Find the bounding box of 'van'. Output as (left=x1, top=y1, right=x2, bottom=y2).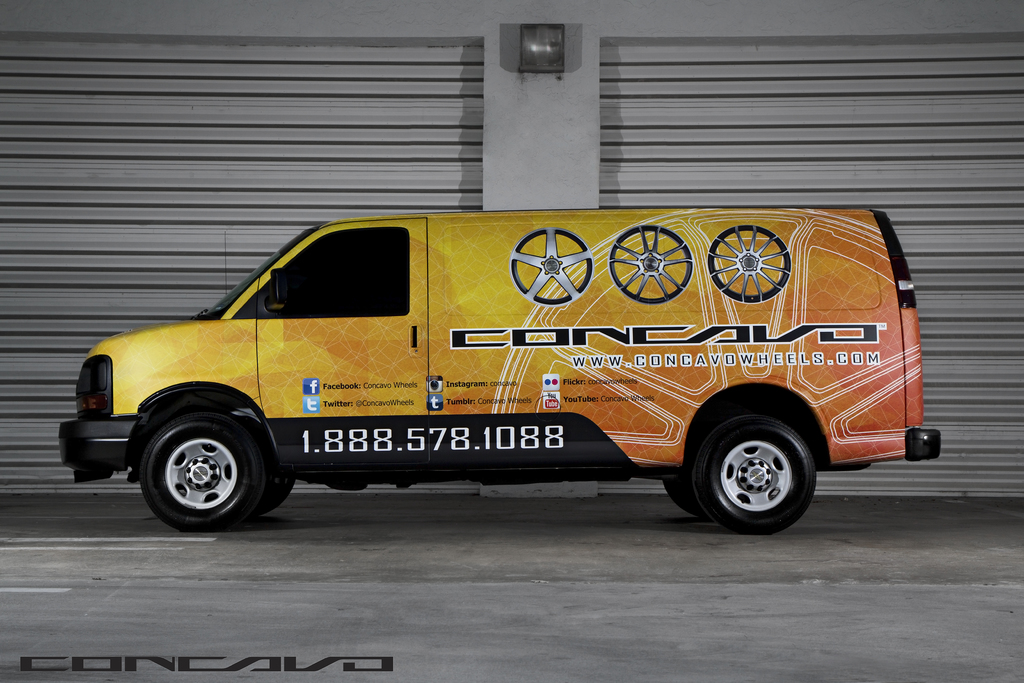
(left=55, top=206, right=943, bottom=536).
